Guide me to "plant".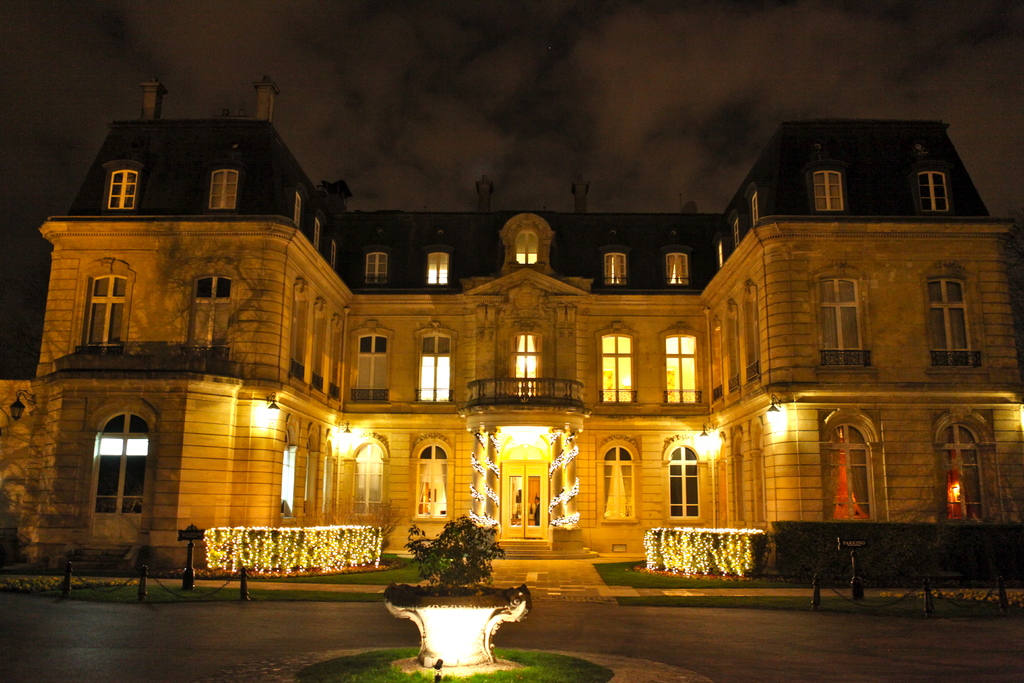
Guidance: locate(296, 643, 616, 682).
